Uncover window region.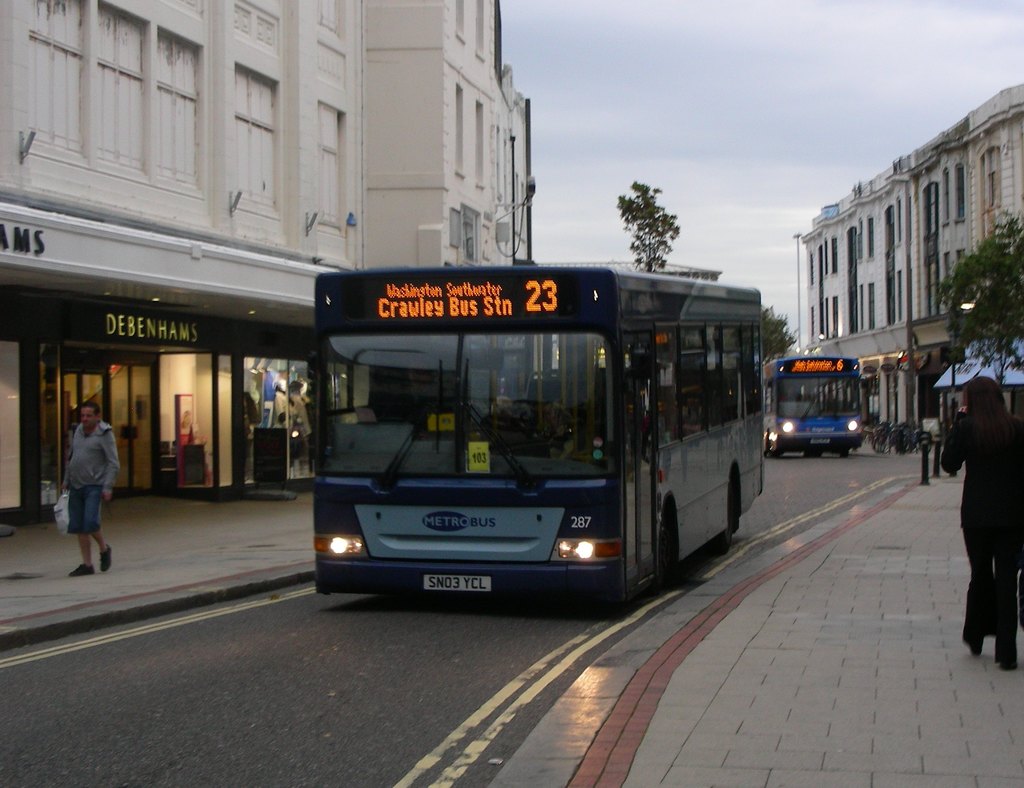
Uncovered: BBox(830, 236, 838, 274).
